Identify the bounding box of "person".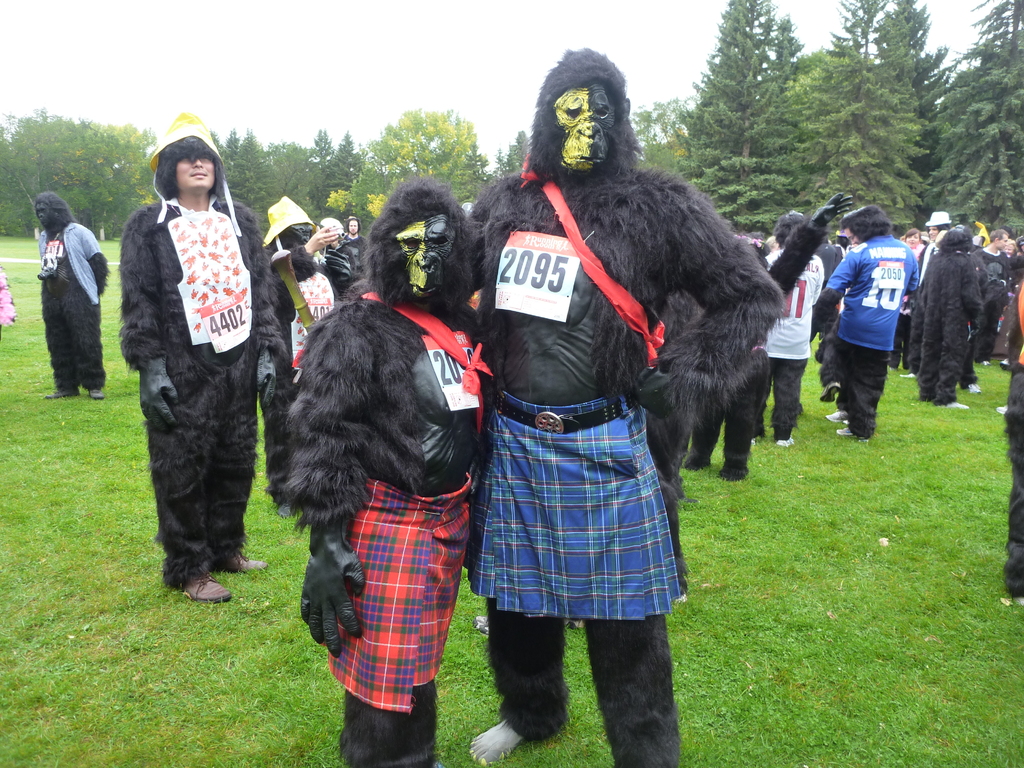
[113, 111, 279, 613].
